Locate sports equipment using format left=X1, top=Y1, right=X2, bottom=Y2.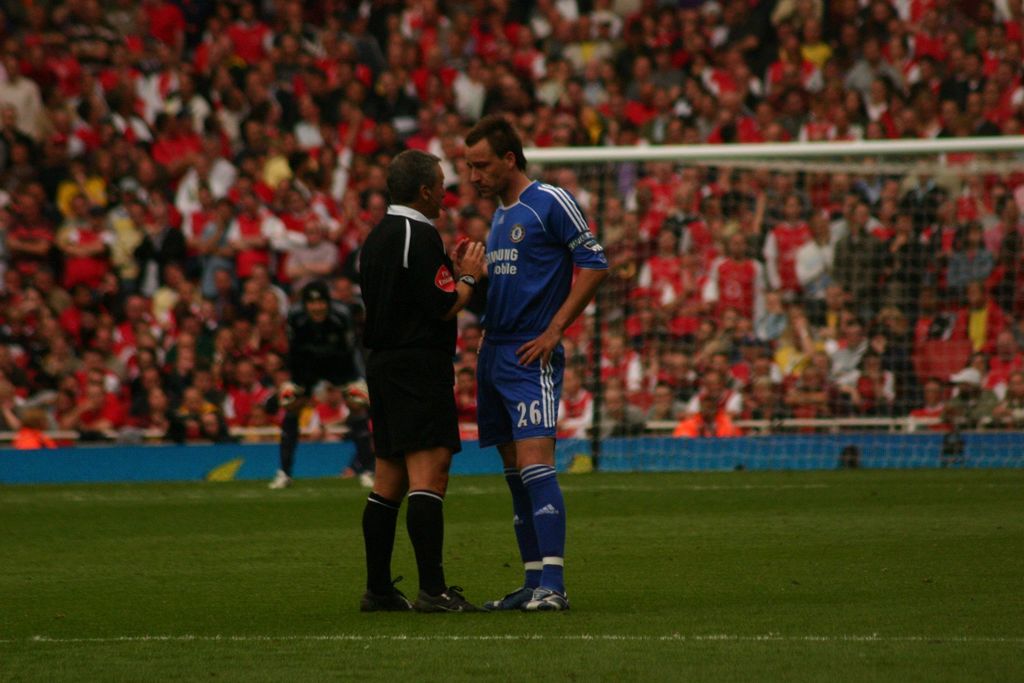
left=360, top=577, right=410, bottom=611.
